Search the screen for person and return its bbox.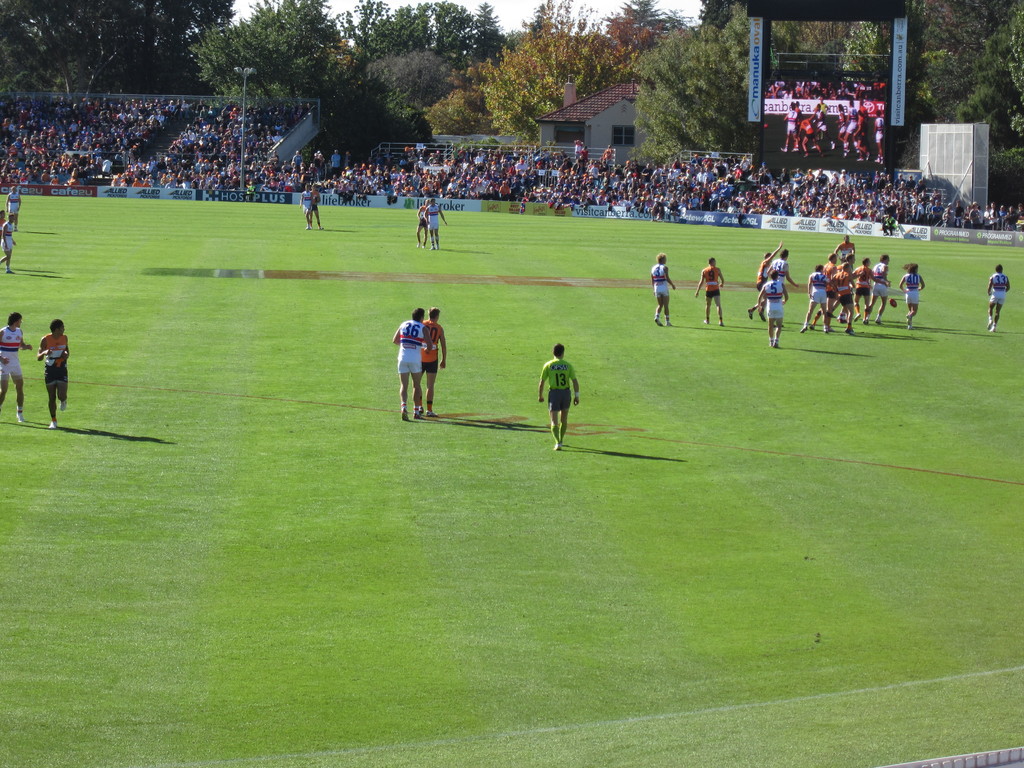
Found: 538:339:580:461.
